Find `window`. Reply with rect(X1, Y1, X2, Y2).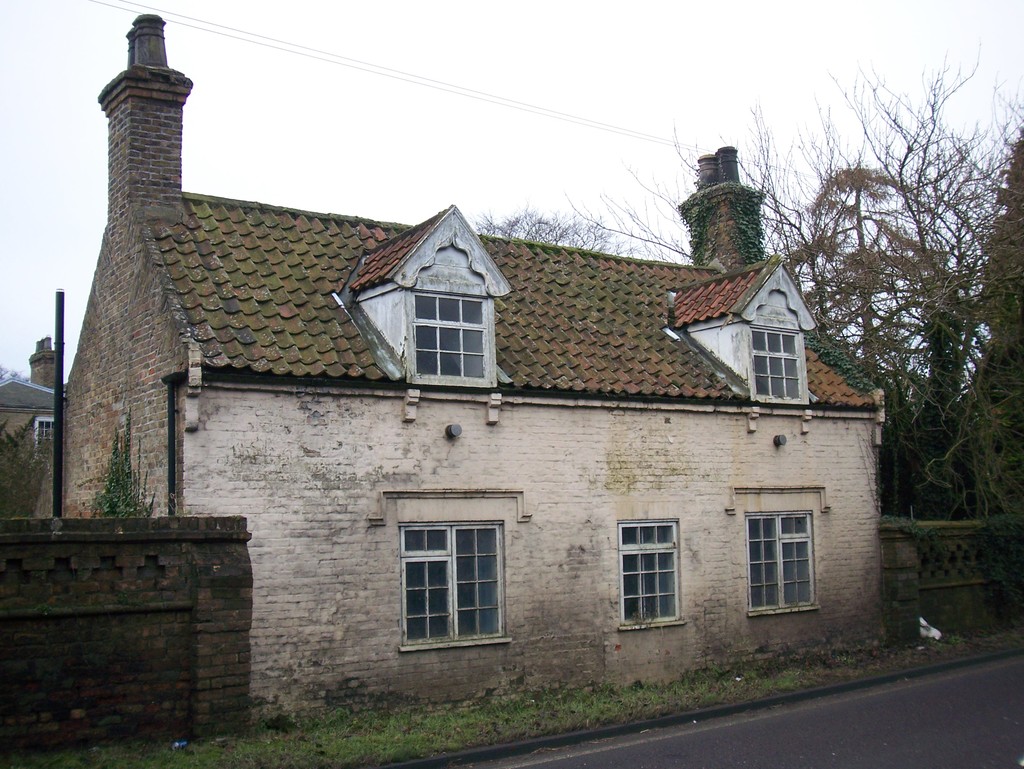
rect(410, 294, 486, 381).
